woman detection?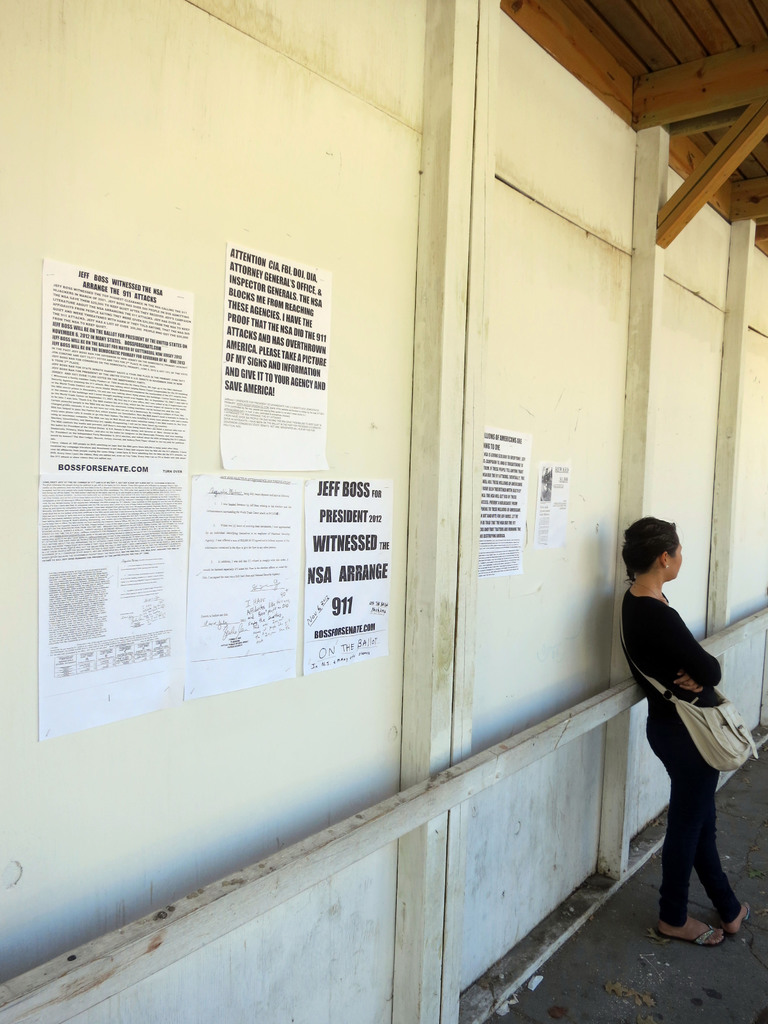
bbox=[621, 518, 756, 954]
